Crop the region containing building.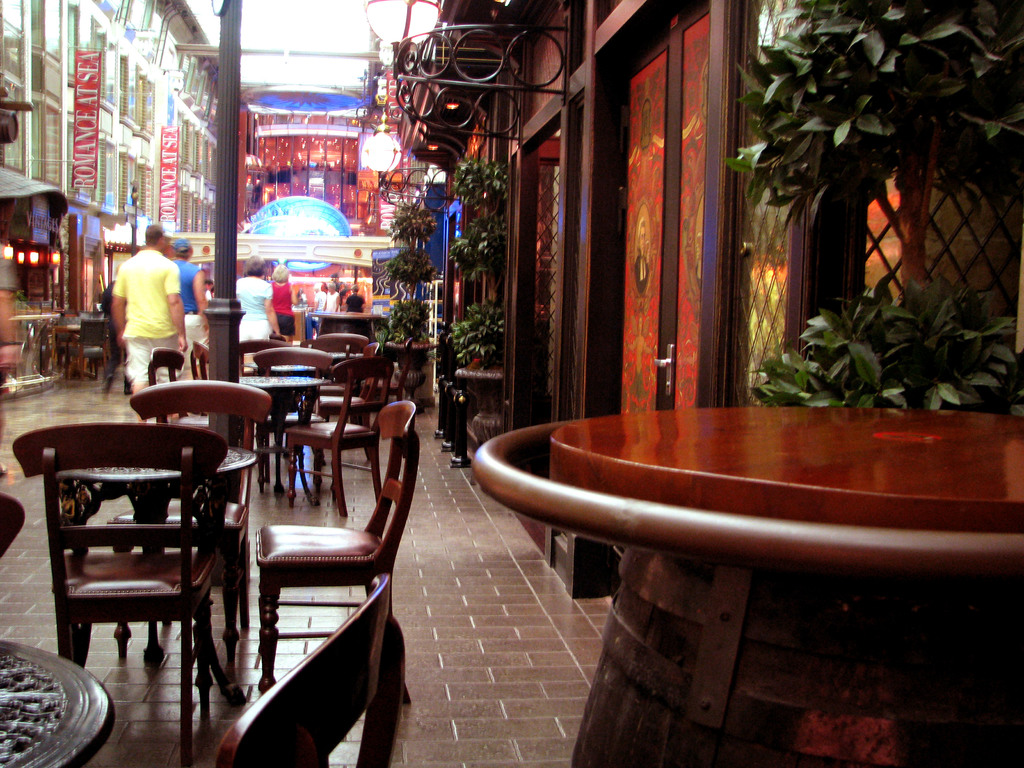
Crop region: 0,0,221,368.
